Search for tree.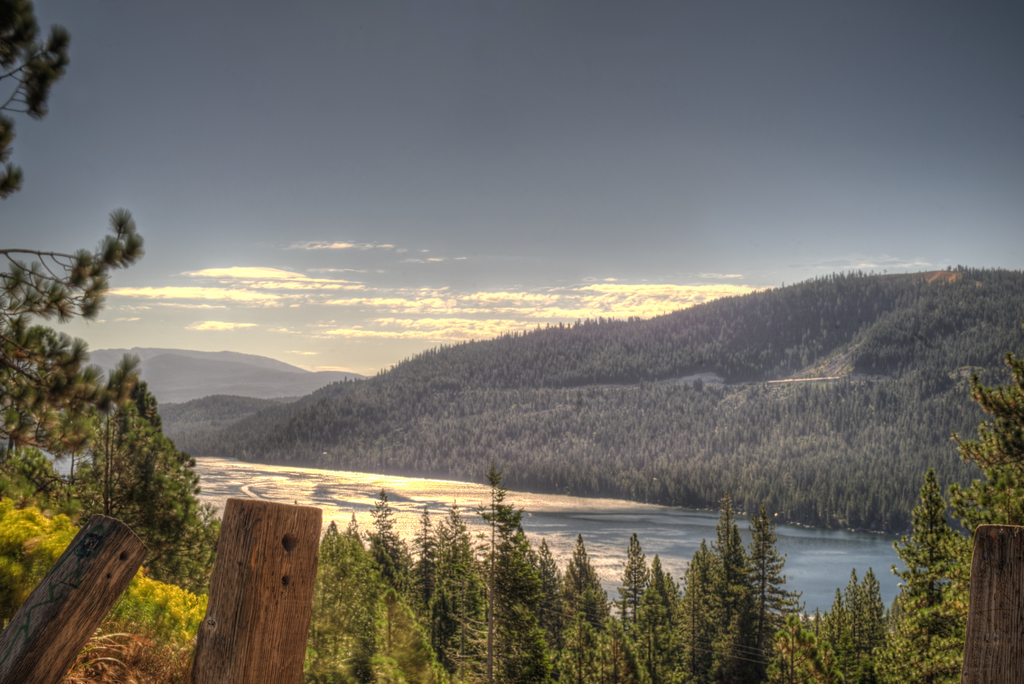
Found at pyautogui.locateOnScreen(780, 620, 837, 683).
